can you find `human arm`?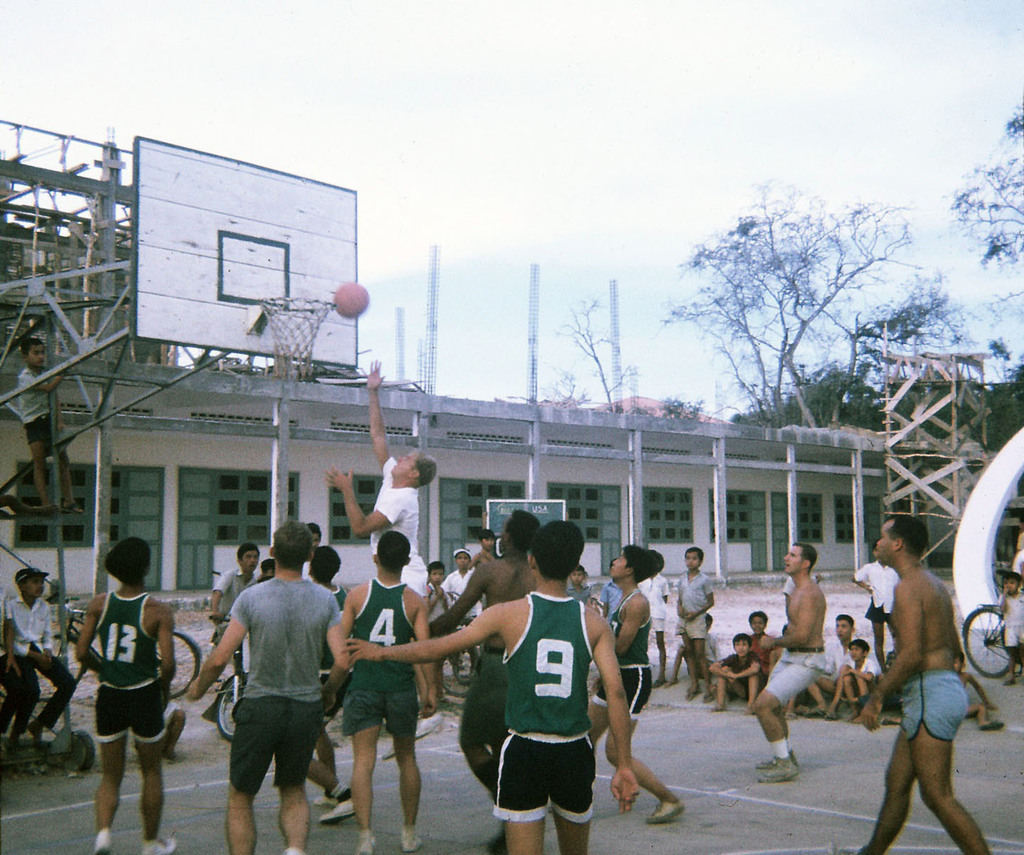
Yes, bounding box: detection(70, 591, 103, 675).
